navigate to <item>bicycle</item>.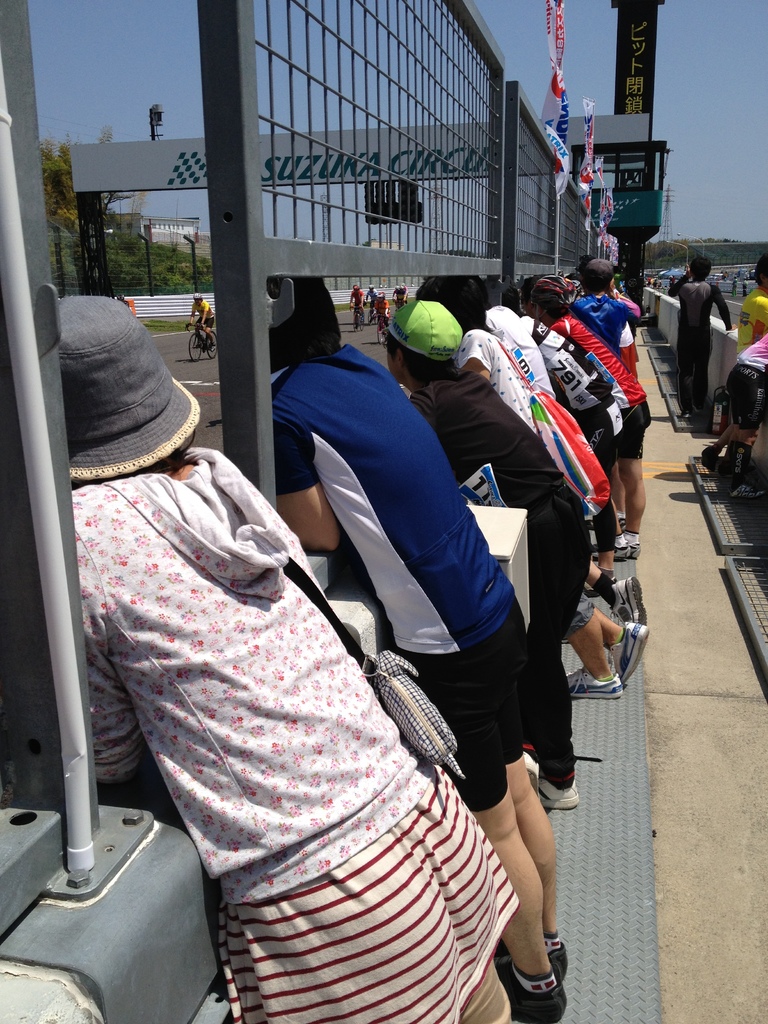
Navigation target: region(184, 313, 217, 362).
